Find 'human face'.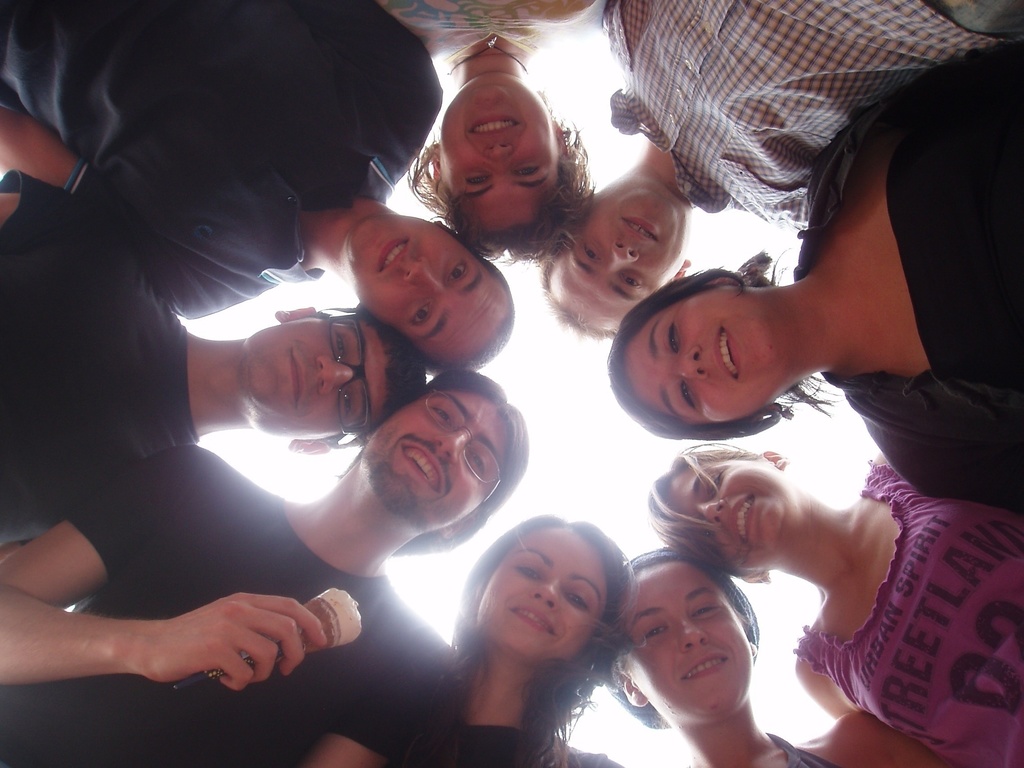
region(241, 315, 388, 438).
